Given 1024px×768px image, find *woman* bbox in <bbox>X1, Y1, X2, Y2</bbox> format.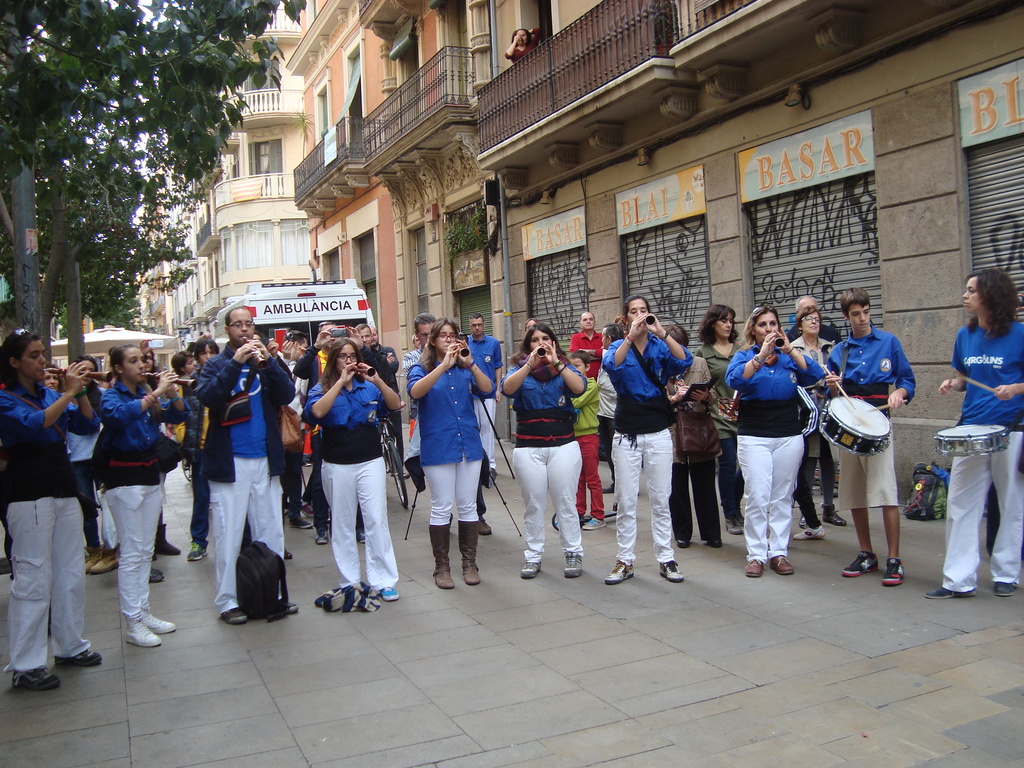
<bbox>408, 315, 498, 591</bbox>.
